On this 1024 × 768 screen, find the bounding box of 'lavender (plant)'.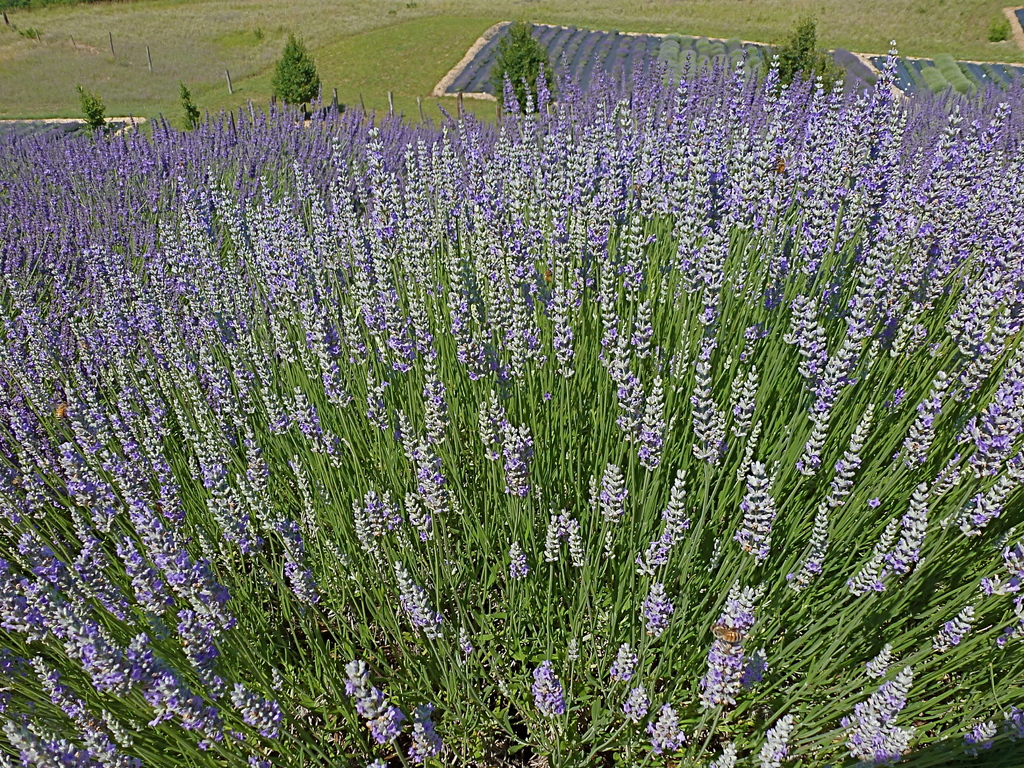
Bounding box: crop(177, 617, 221, 690).
